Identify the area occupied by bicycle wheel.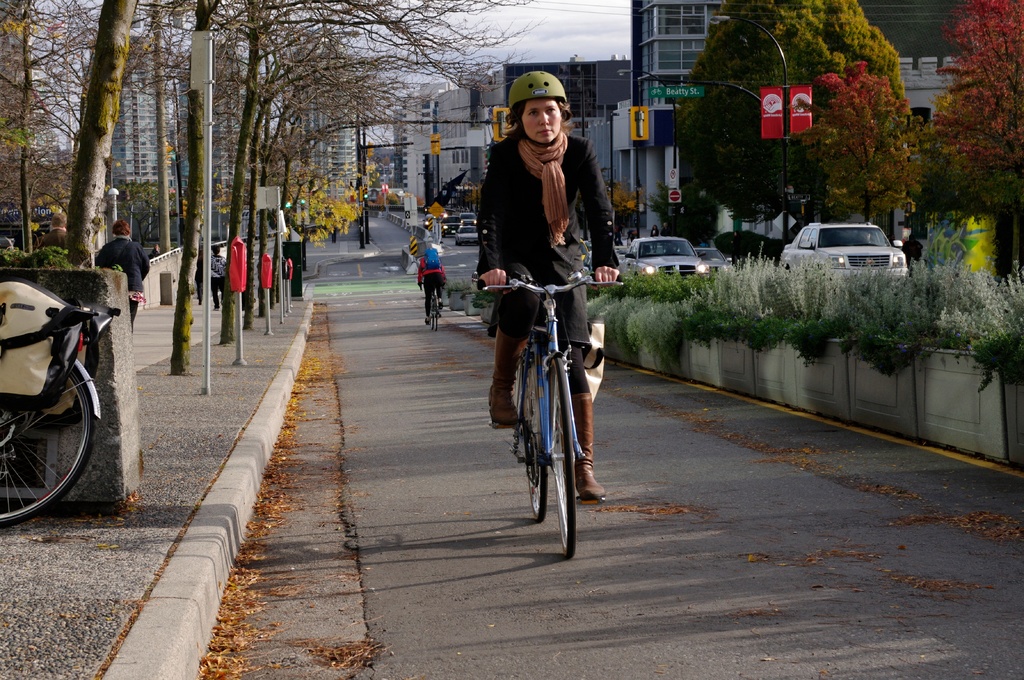
Area: <region>0, 360, 100, 524</region>.
